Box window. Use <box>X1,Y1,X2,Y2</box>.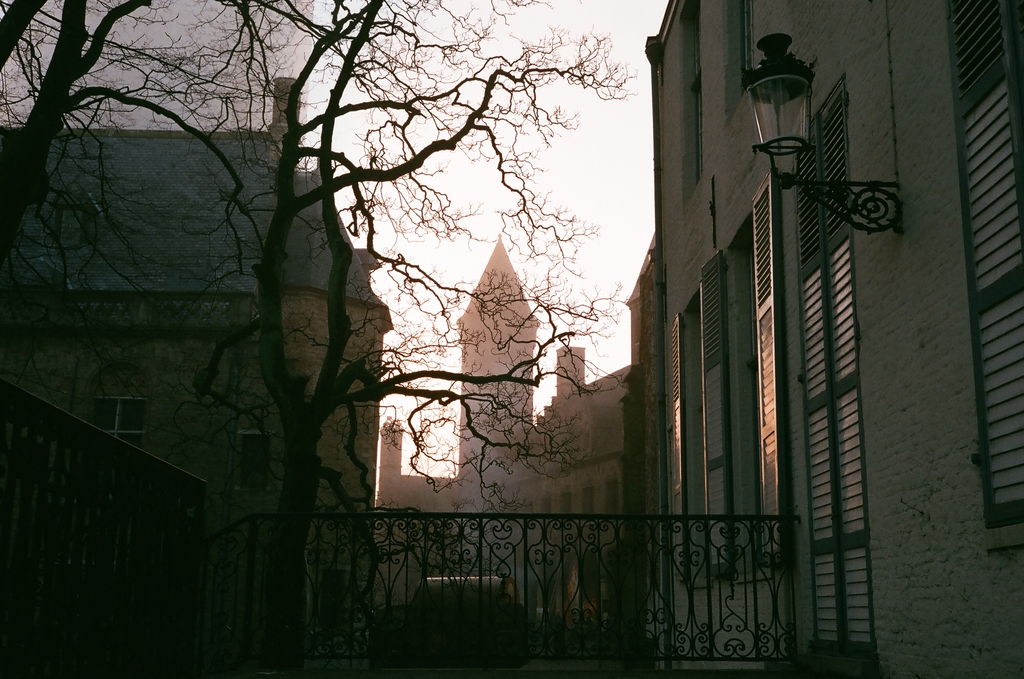
<box>695,171,788,565</box>.
